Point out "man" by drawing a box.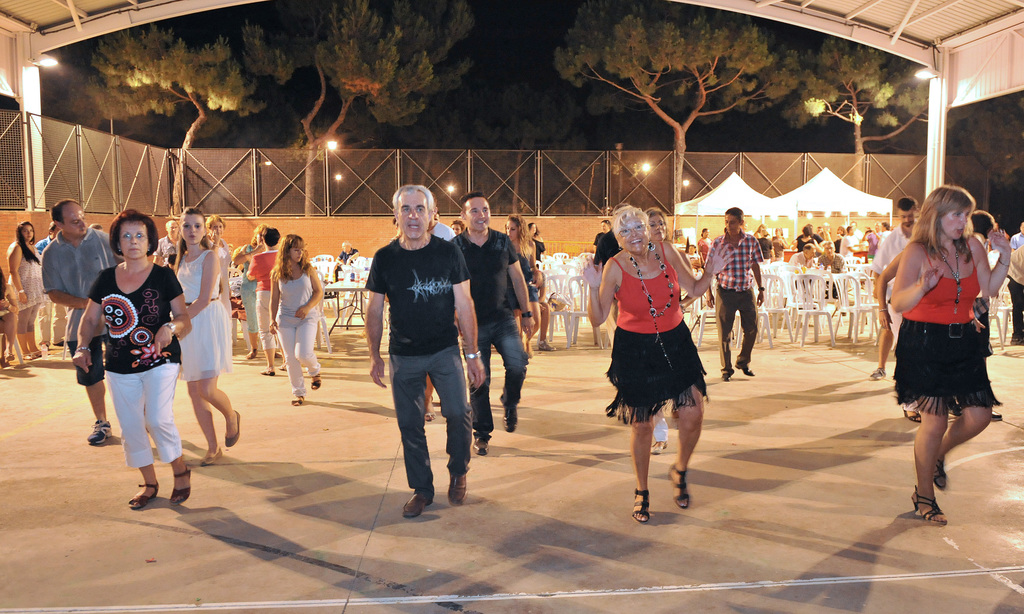
{"left": 445, "top": 191, "right": 535, "bottom": 437}.
